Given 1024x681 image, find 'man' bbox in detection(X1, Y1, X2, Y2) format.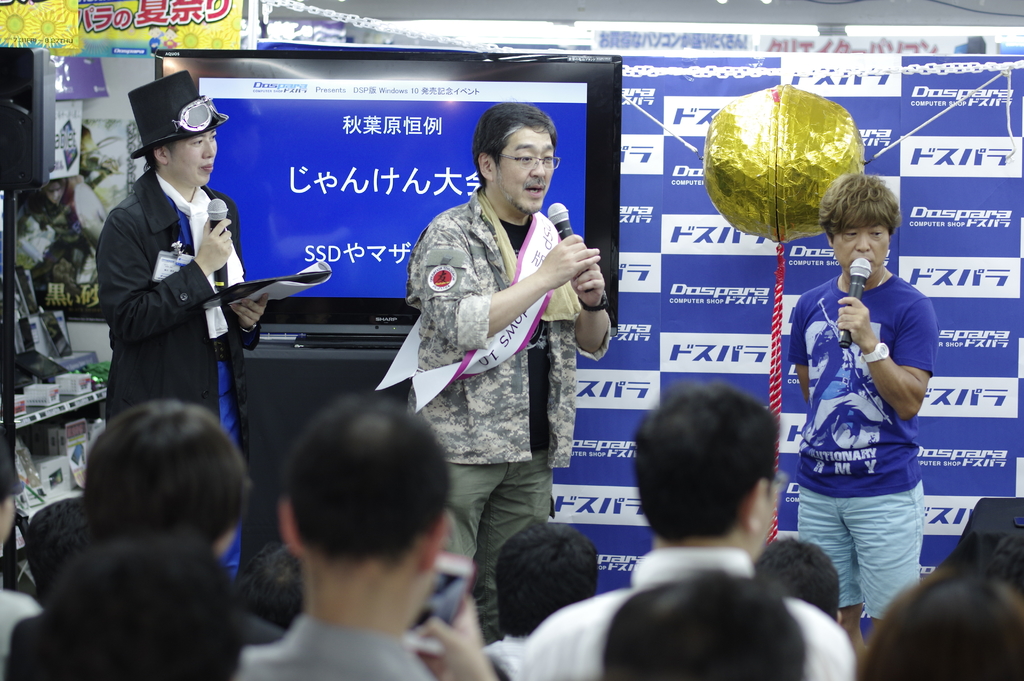
detection(236, 390, 454, 680).
